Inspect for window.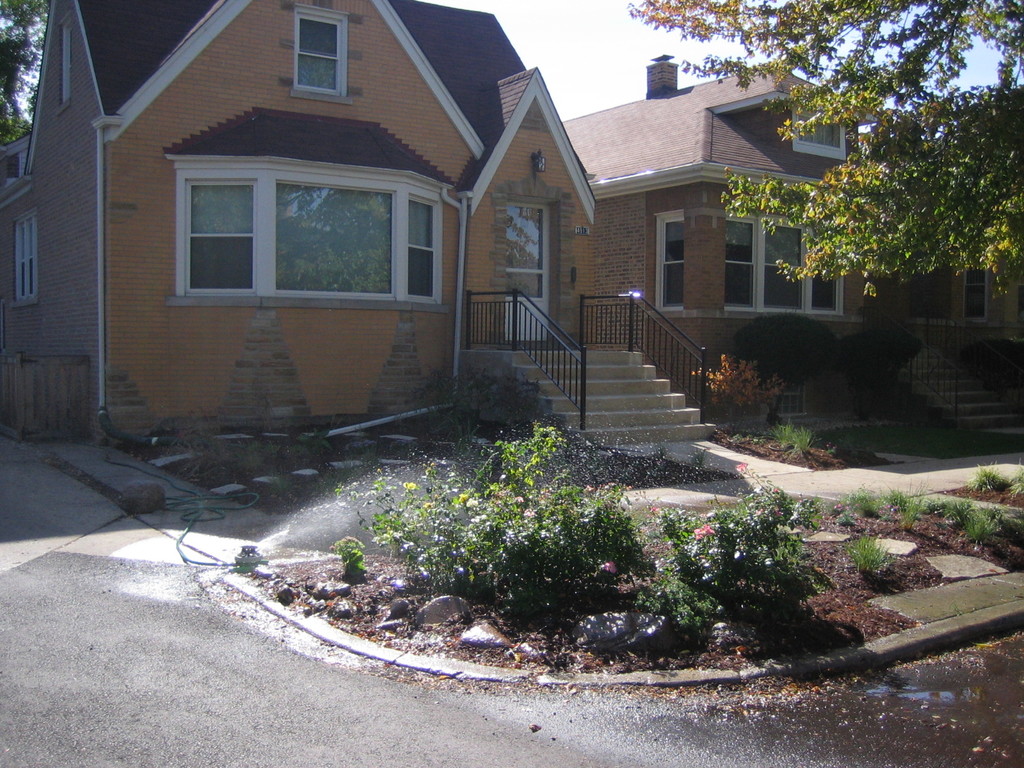
Inspection: bbox=[724, 267, 752, 304].
